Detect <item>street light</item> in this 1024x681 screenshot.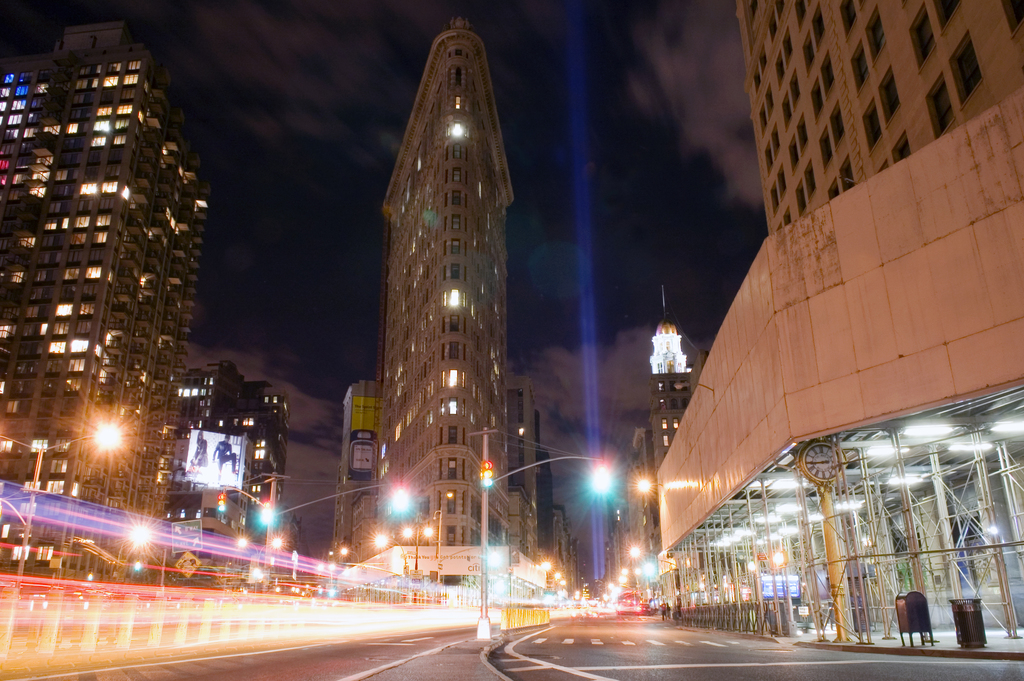
Detection: (232,536,289,599).
